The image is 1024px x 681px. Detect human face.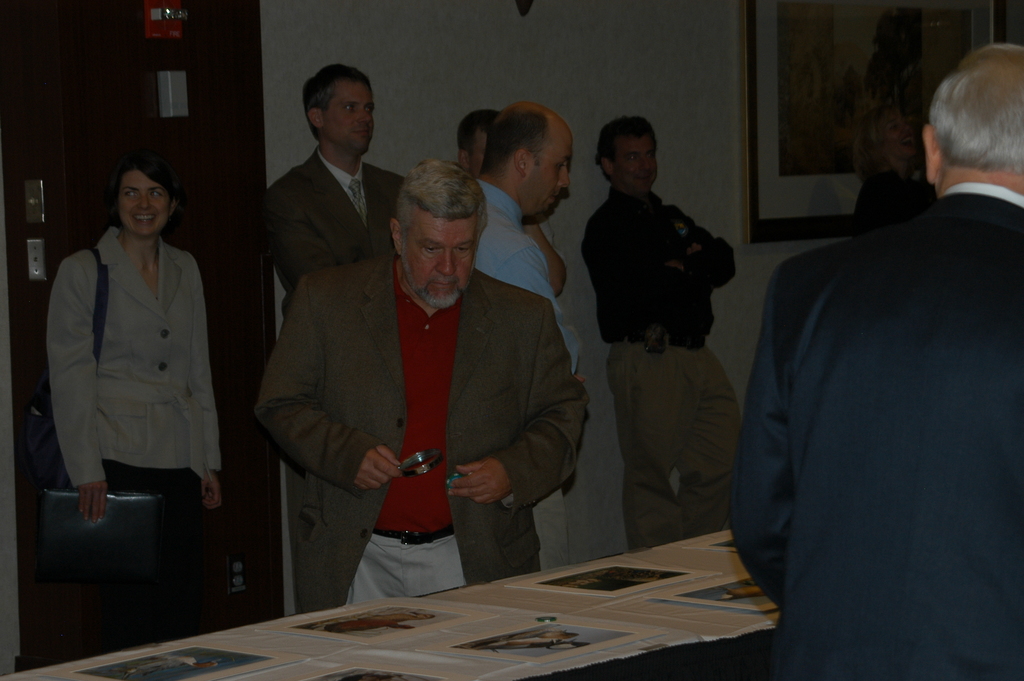
Detection: detection(526, 127, 574, 216).
